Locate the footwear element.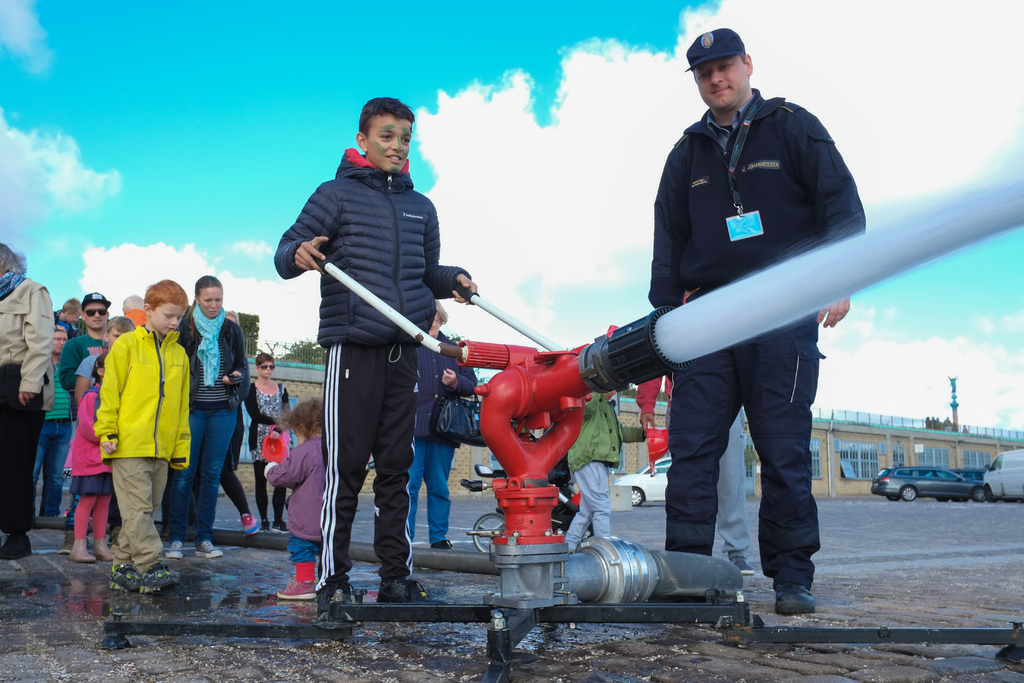
Element bbox: box=[196, 540, 221, 557].
